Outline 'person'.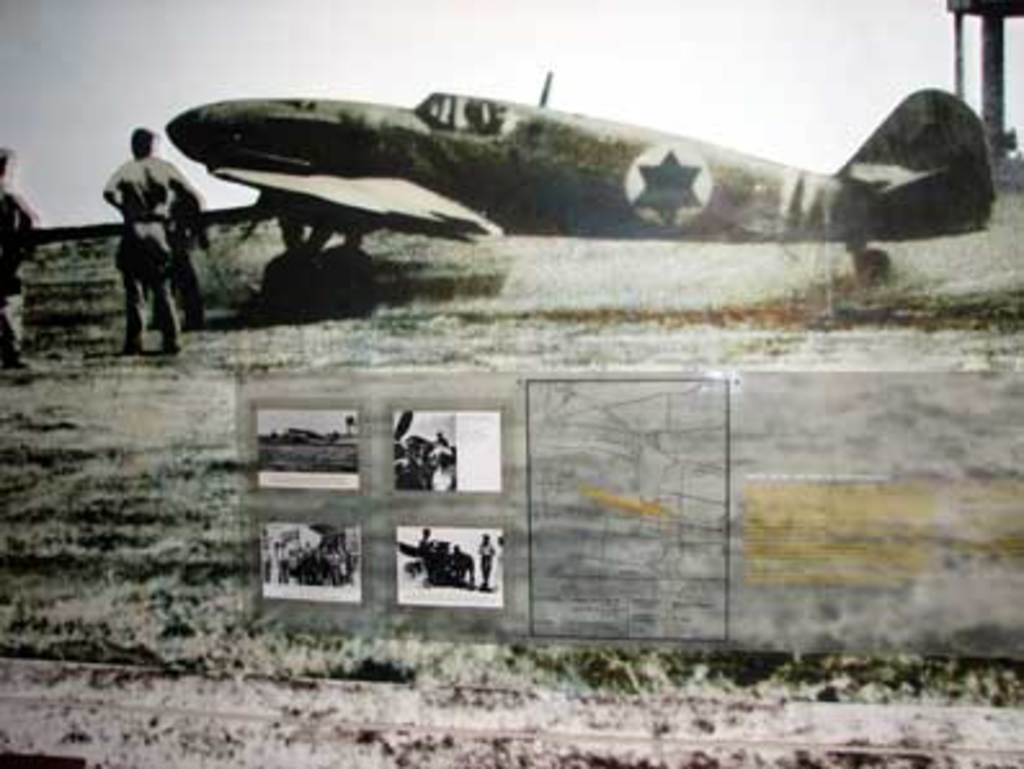
Outline: x1=0, y1=142, x2=44, y2=379.
